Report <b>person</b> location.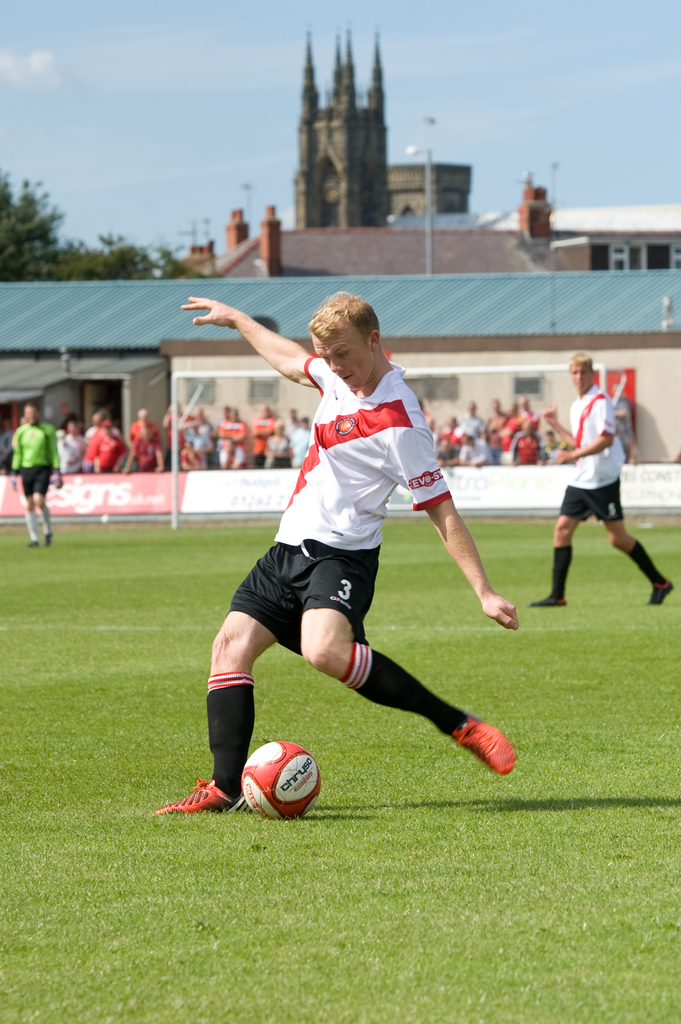
Report: x1=54 y1=412 x2=88 y2=476.
